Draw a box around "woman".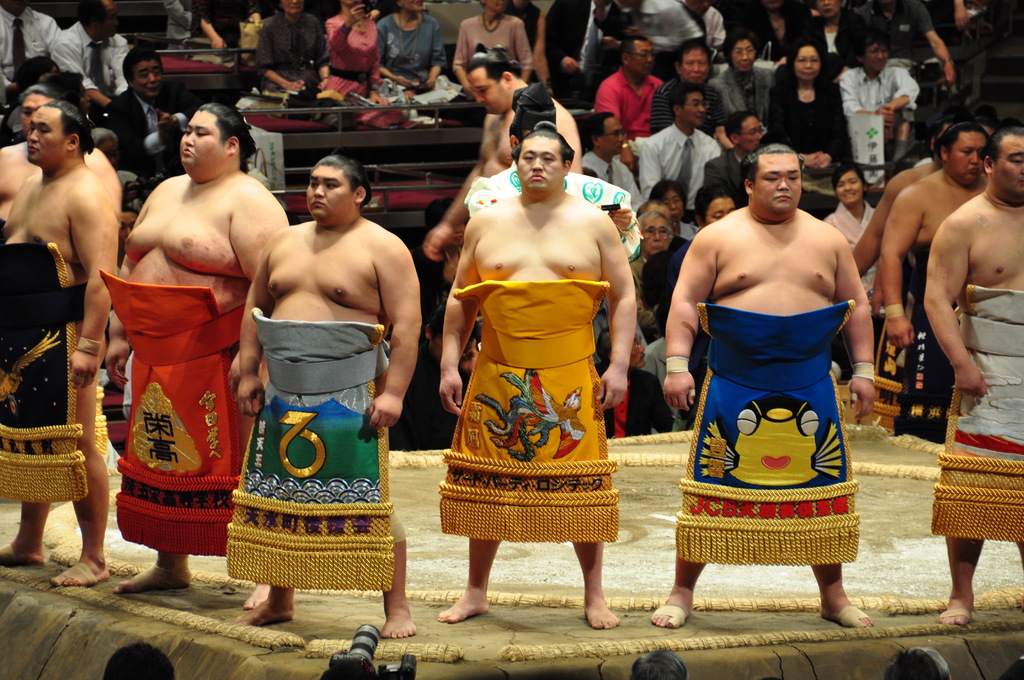
772:44:854:190.
